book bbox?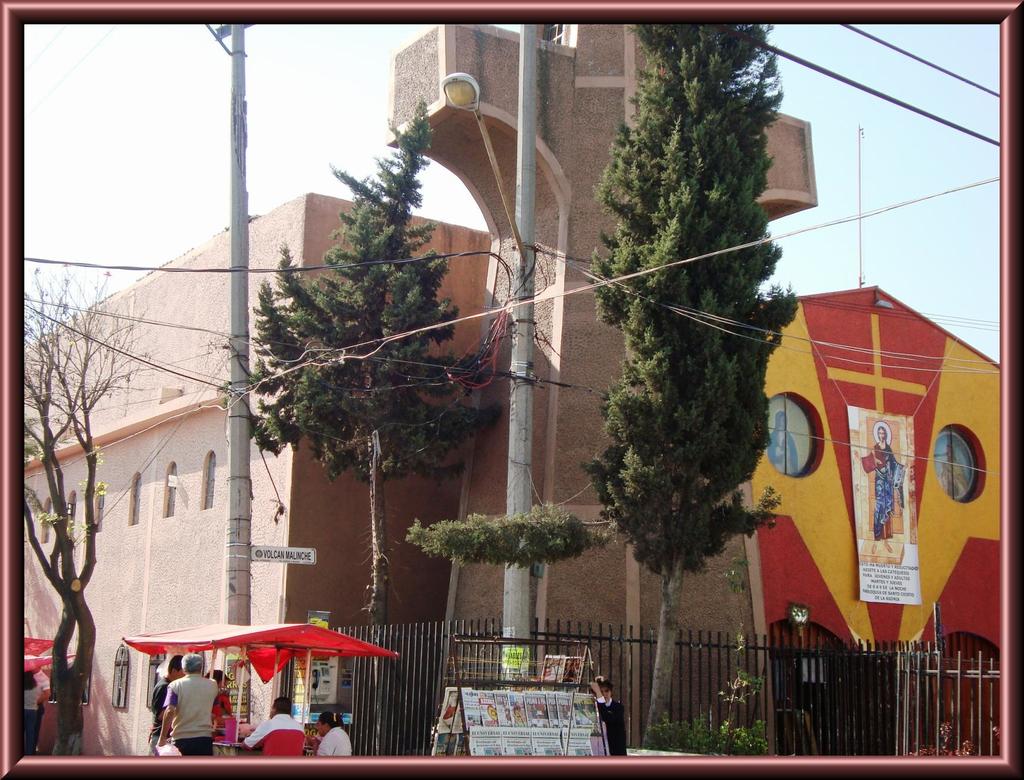
{"x1": 536, "y1": 651, "x2": 565, "y2": 685}
